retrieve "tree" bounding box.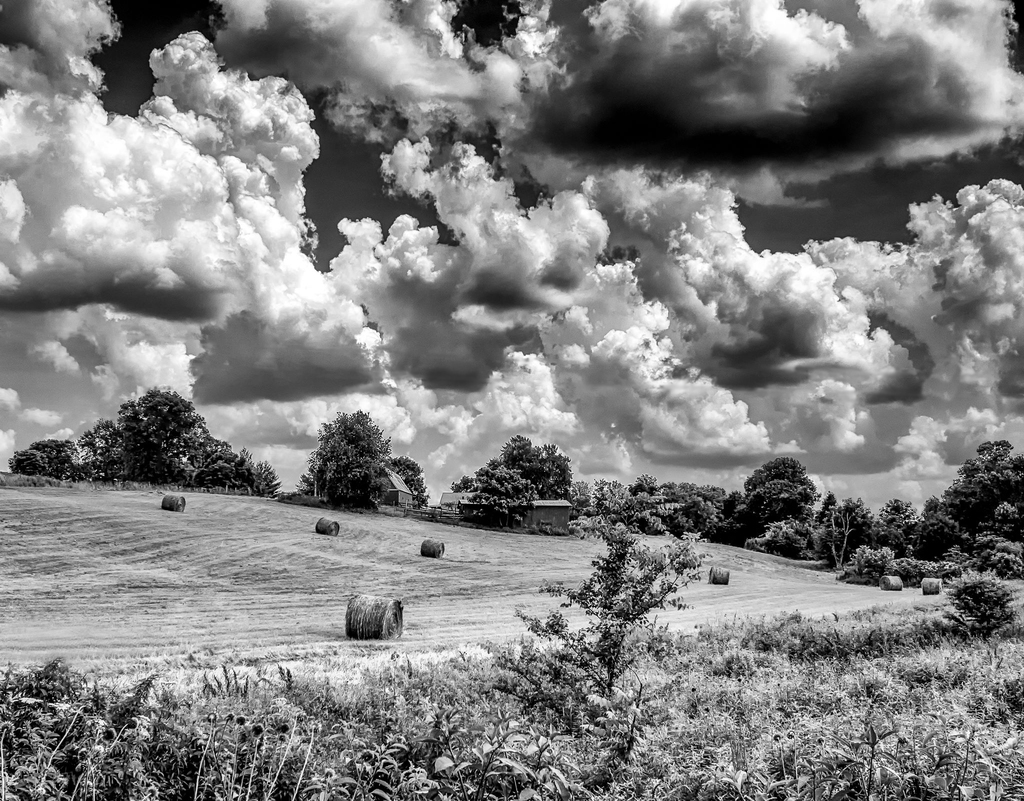
Bounding box: l=67, t=417, r=129, b=491.
